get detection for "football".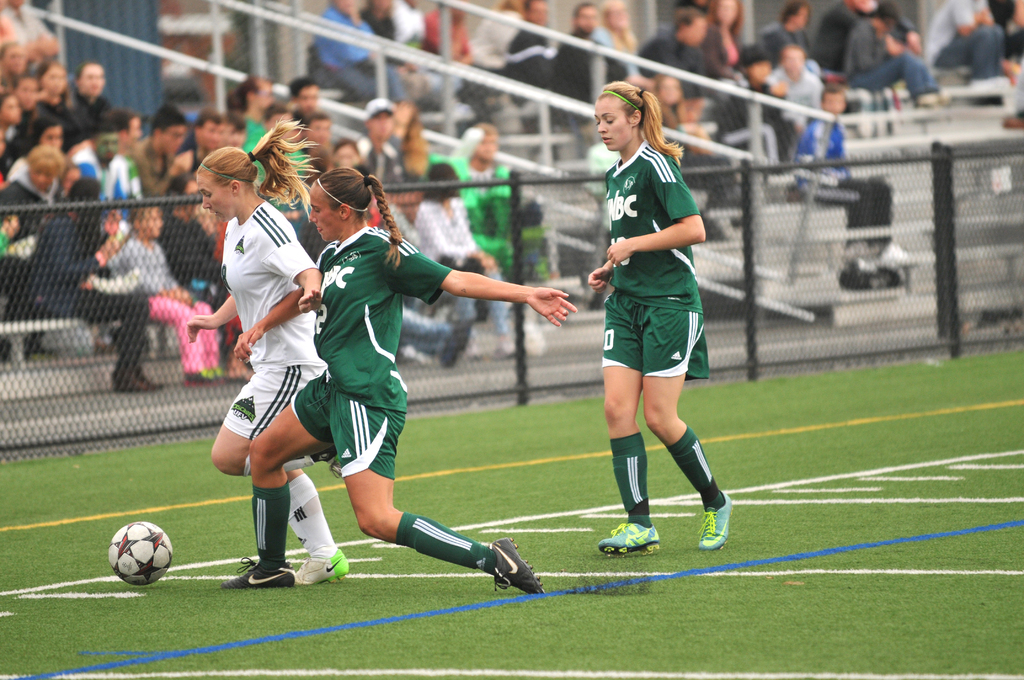
Detection: crop(108, 520, 176, 588).
